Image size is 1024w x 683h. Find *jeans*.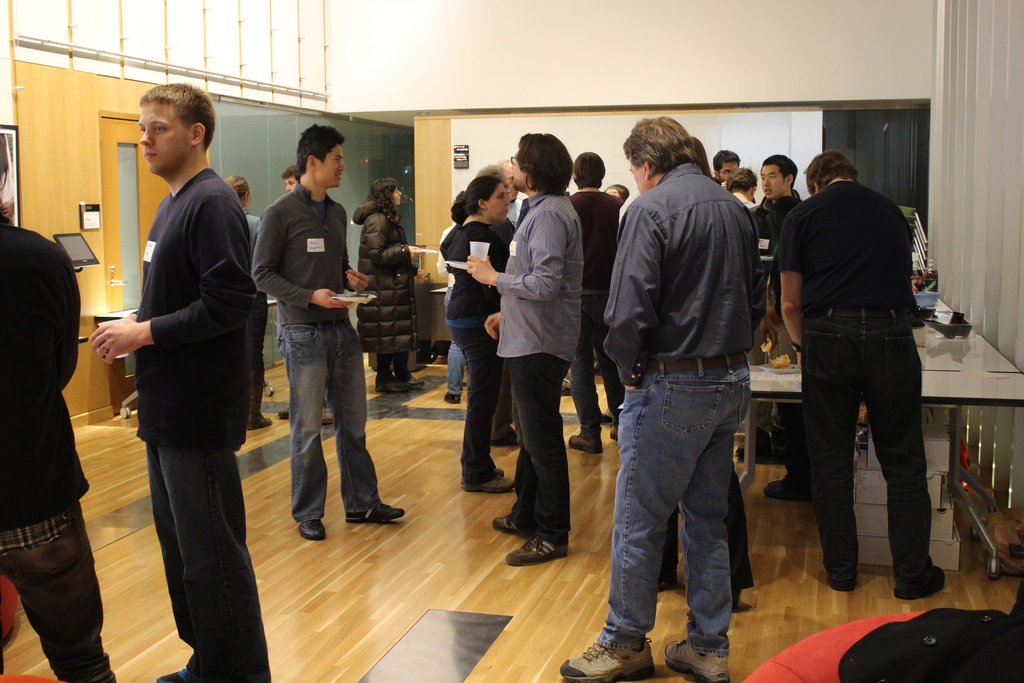
box(800, 338, 932, 578).
